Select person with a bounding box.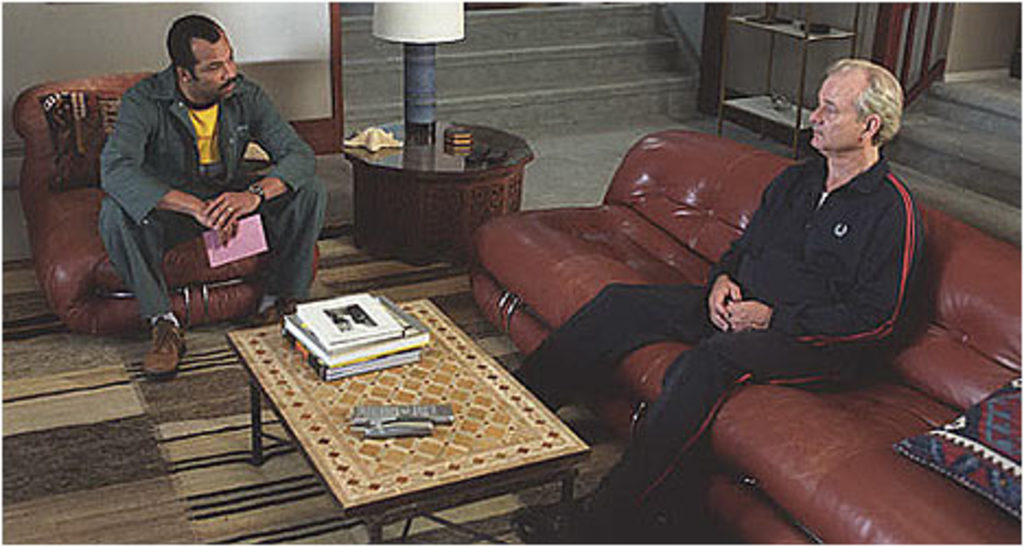
<box>85,11,304,346</box>.
